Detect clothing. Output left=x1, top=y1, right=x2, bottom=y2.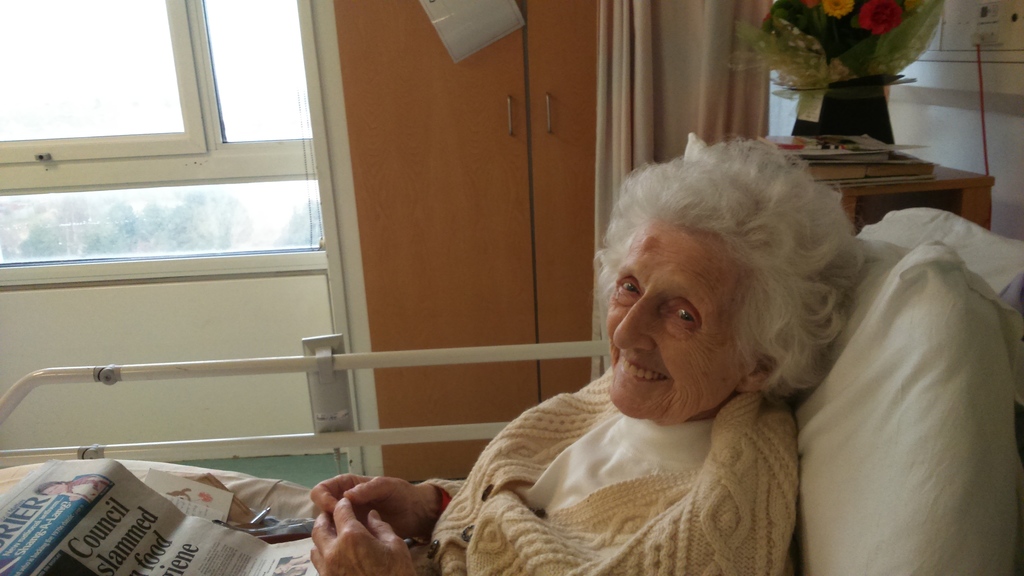
left=420, top=334, right=872, bottom=568.
